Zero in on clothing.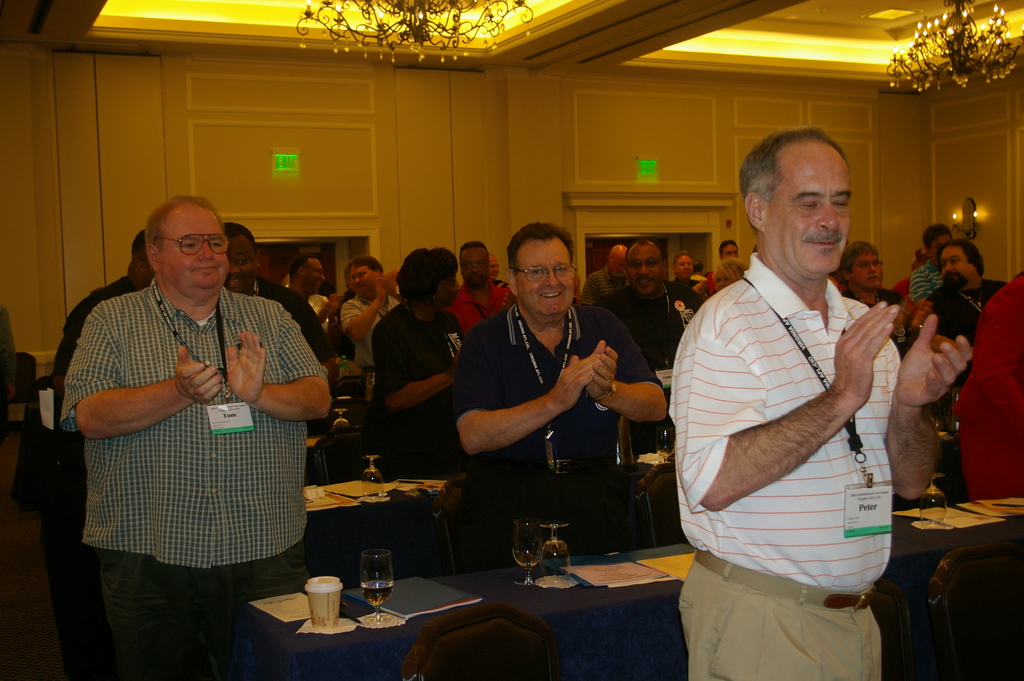
Zeroed in: {"left": 661, "top": 250, "right": 902, "bottom": 680}.
